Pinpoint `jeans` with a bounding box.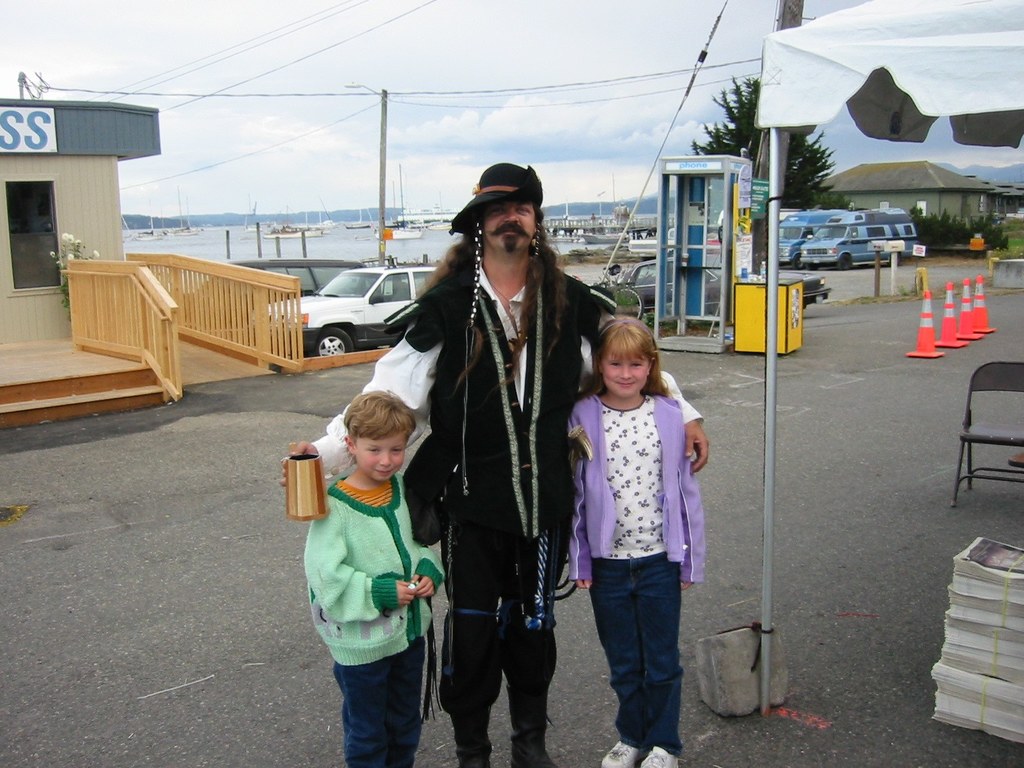
bbox(586, 548, 691, 755).
